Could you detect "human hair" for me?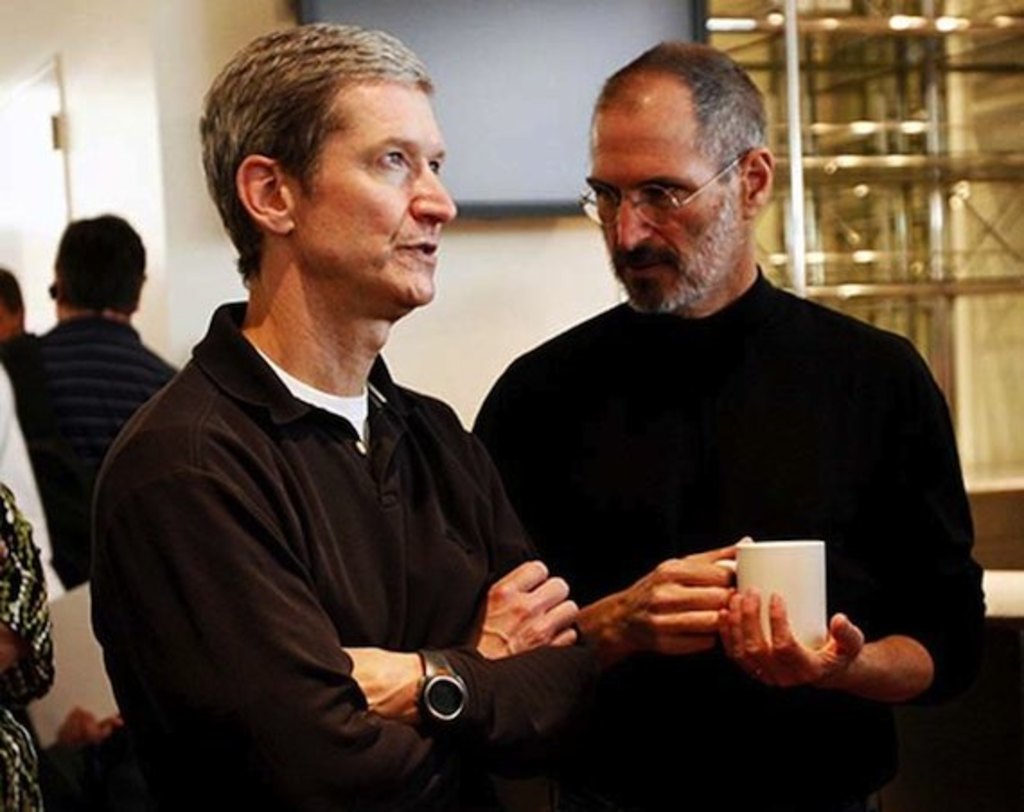
Detection result: bbox=(595, 41, 765, 181).
